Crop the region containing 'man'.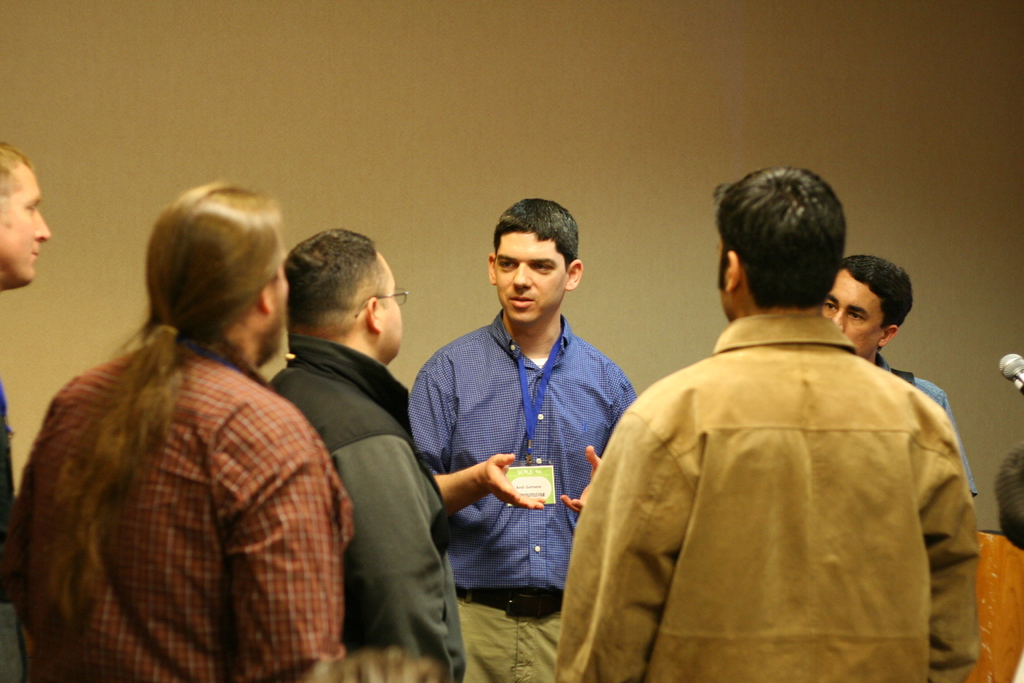
Crop region: (left=820, top=253, right=977, bottom=497).
